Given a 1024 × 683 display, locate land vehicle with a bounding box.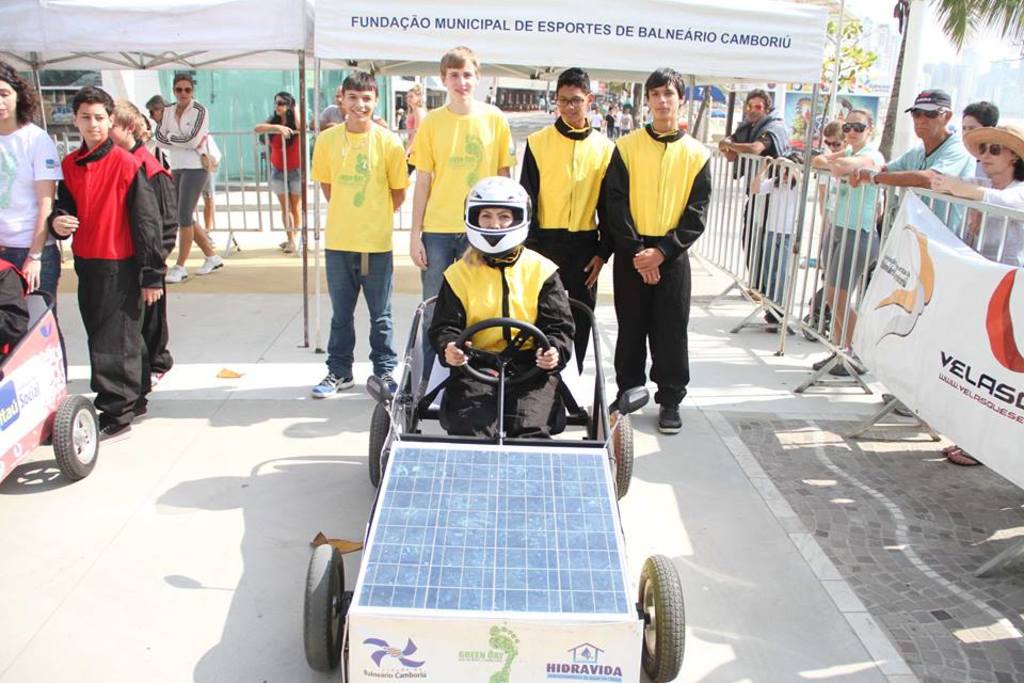
Located: pyautogui.locateOnScreen(294, 252, 669, 682).
